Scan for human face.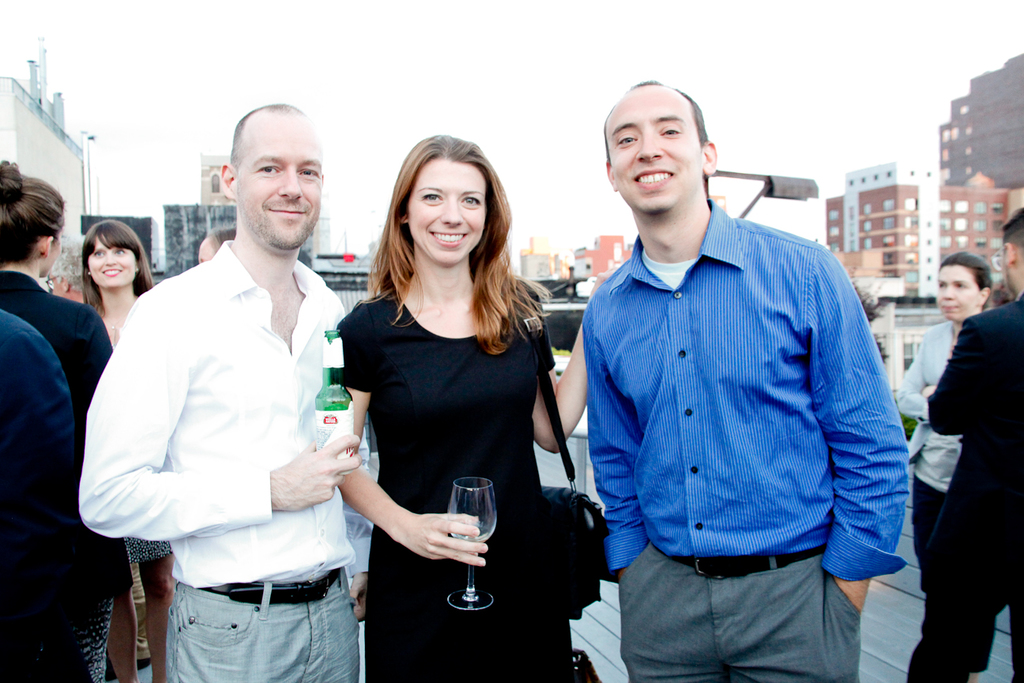
Scan result: <region>614, 80, 702, 212</region>.
